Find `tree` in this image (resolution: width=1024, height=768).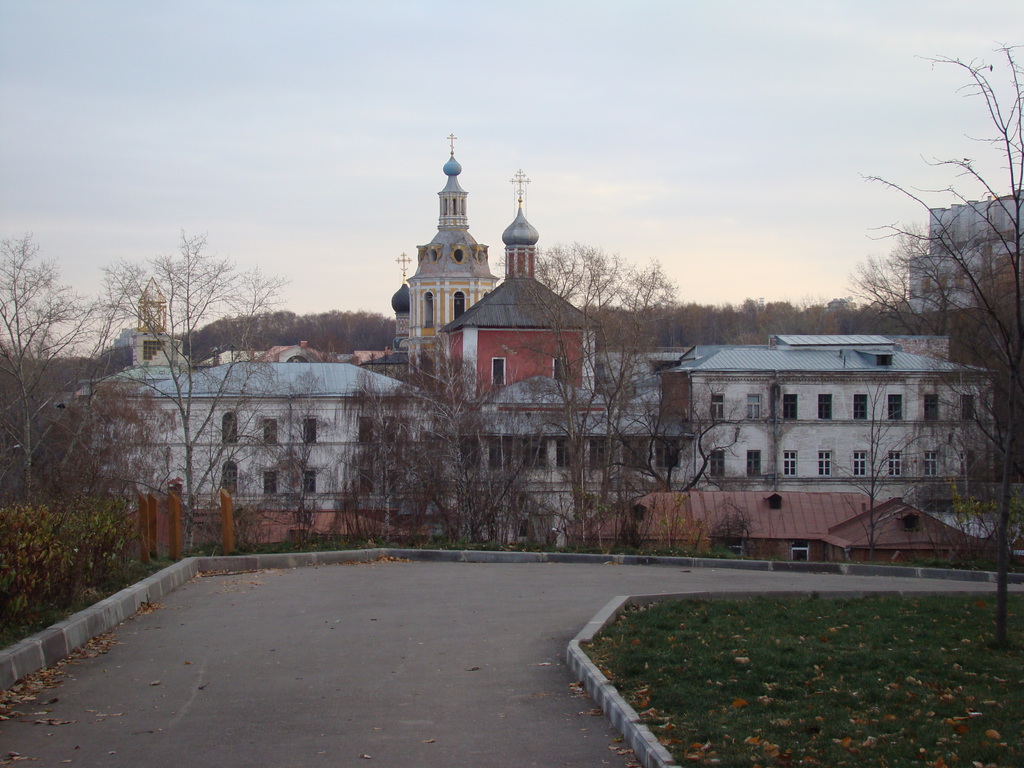
<bbox>573, 382, 738, 505</bbox>.
